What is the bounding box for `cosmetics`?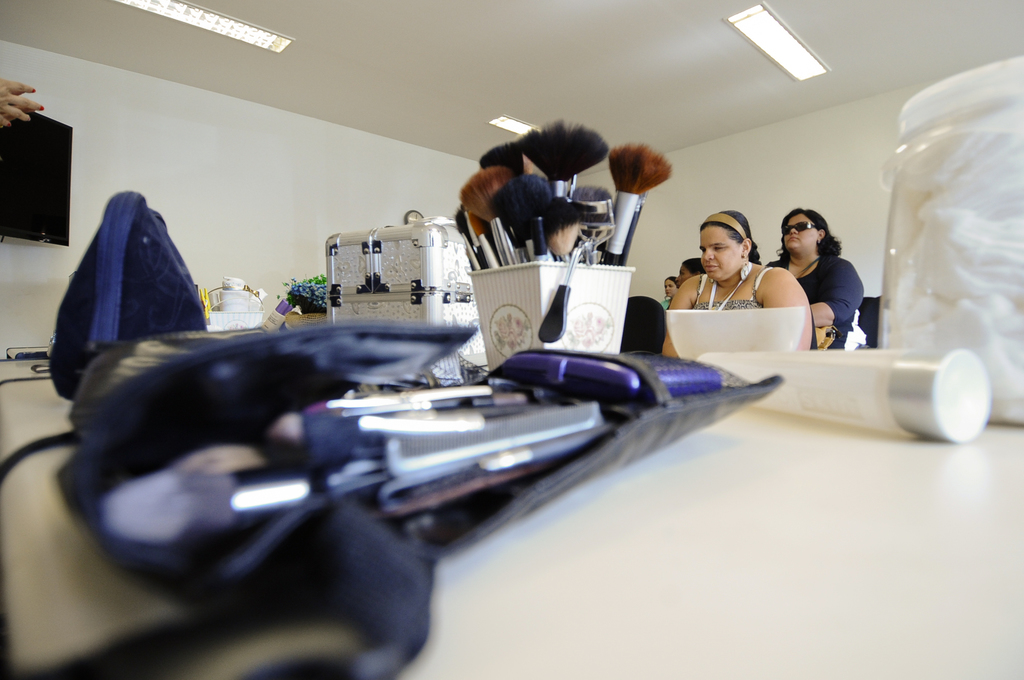
left=685, top=344, right=993, bottom=451.
